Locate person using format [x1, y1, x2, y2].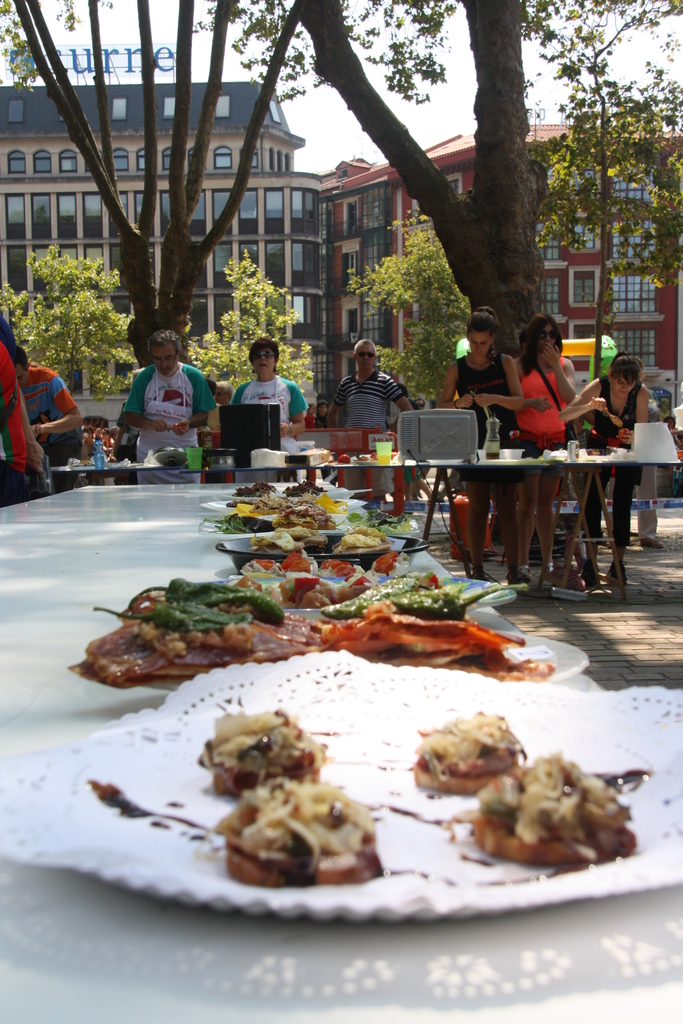
[661, 415, 682, 447].
